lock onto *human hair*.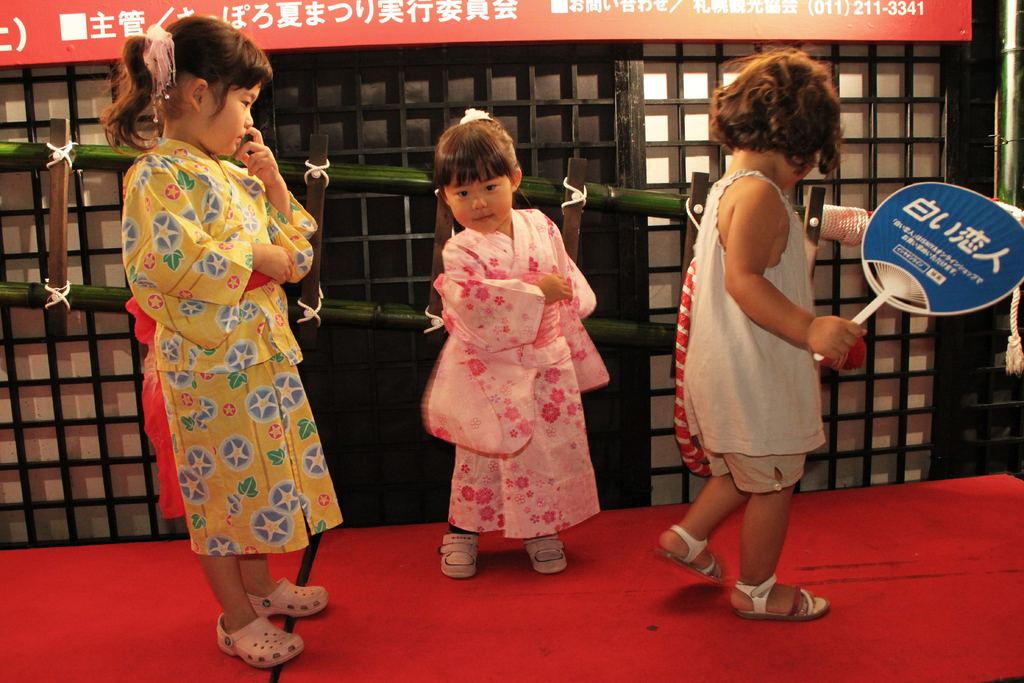
Locked: x1=431 y1=104 x2=534 y2=208.
